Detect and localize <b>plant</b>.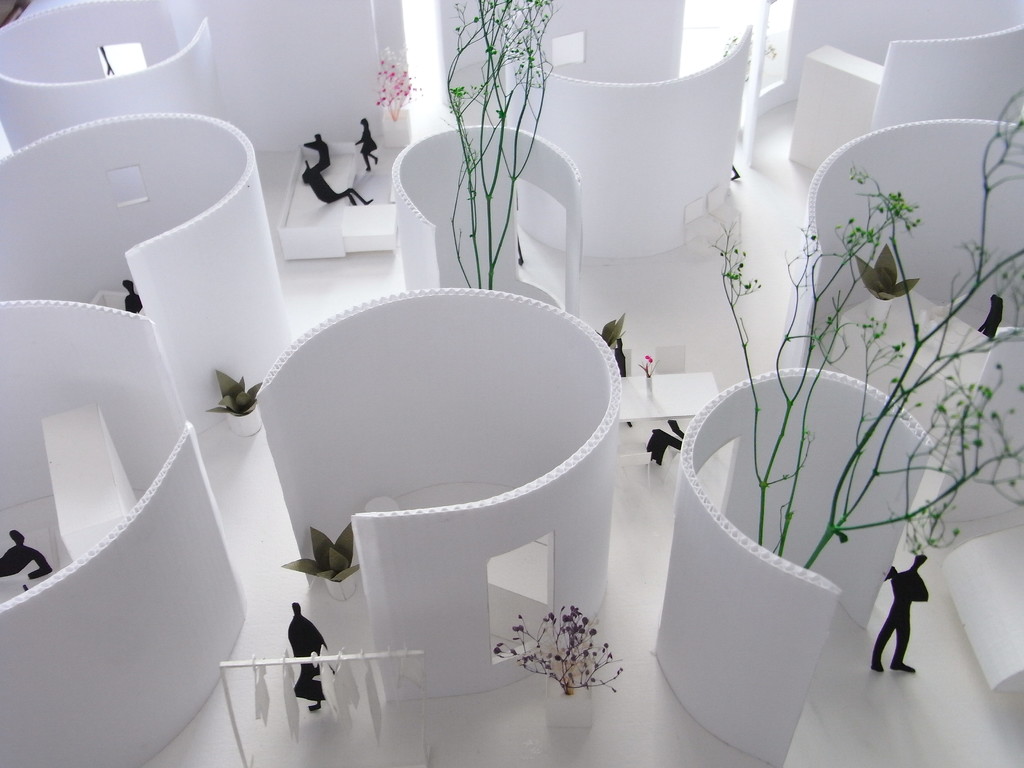
Localized at 282:520:360:587.
